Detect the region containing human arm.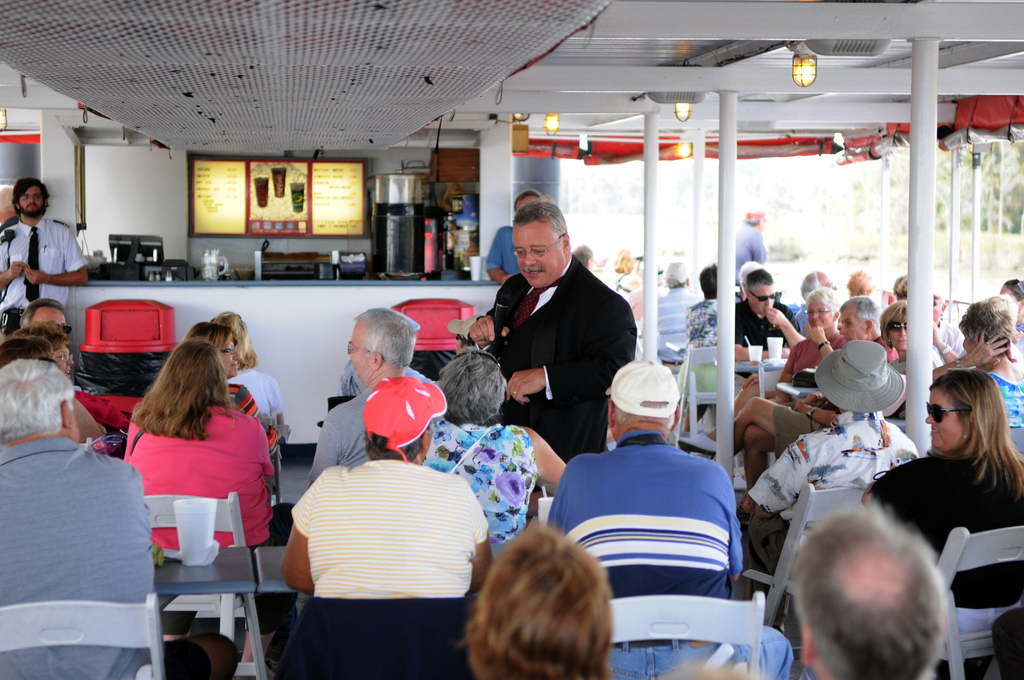
[left=260, top=371, right=293, bottom=429].
